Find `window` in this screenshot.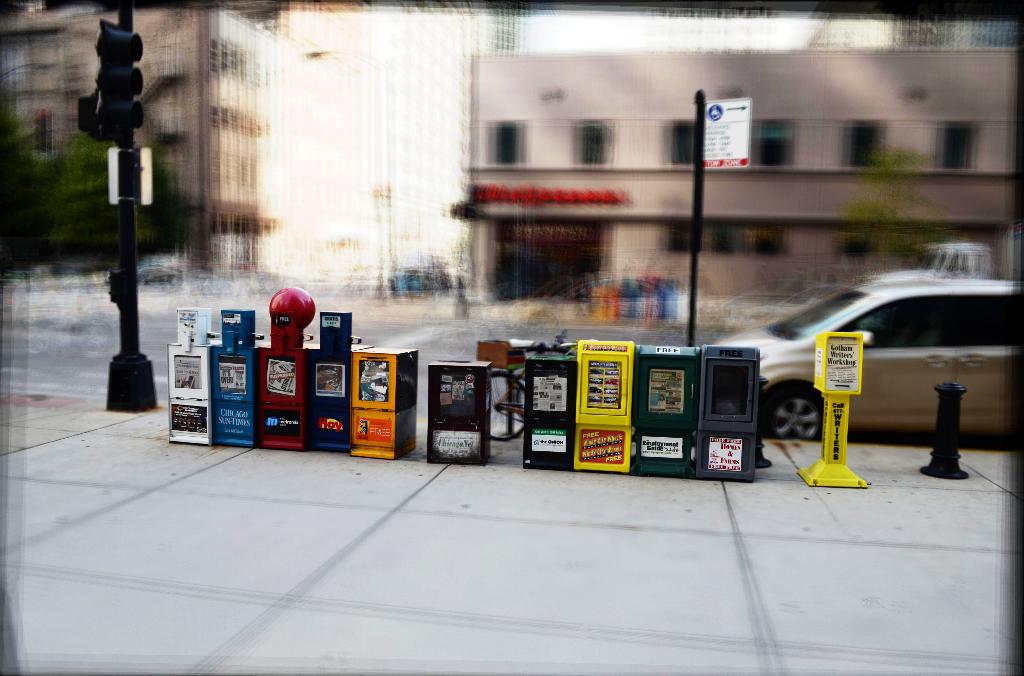
The bounding box for `window` is <bbox>580, 125, 604, 163</bbox>.
